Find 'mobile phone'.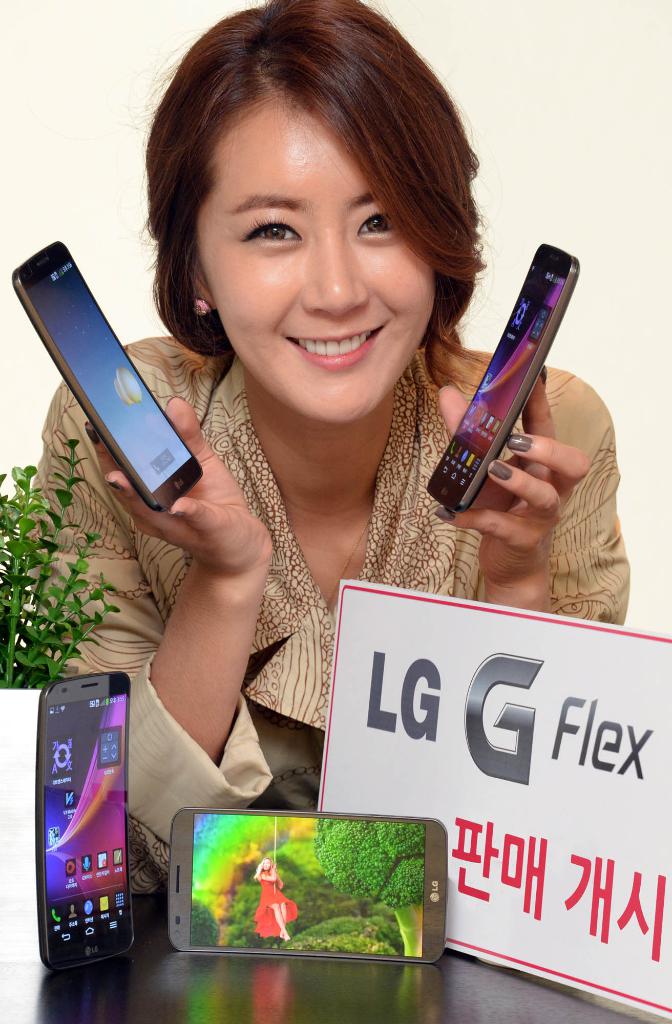
BBox(423, 245, 577, 511).
